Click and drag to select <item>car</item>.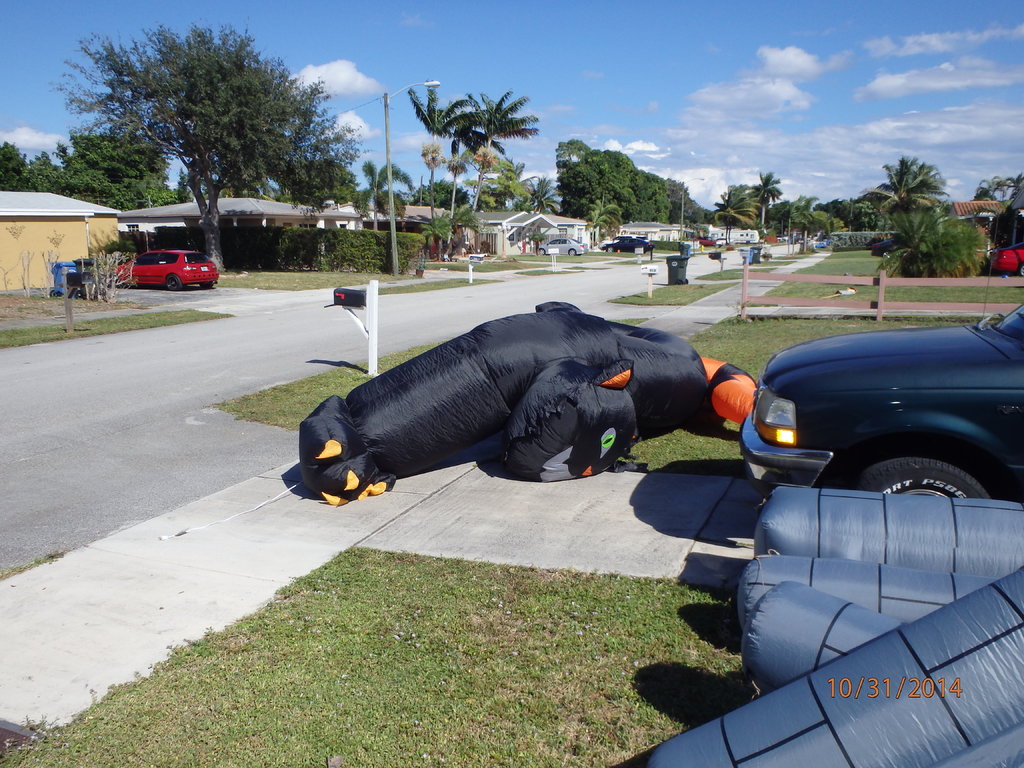
Selection: (x1=990, y1=243, x2=1023, y2=274).
